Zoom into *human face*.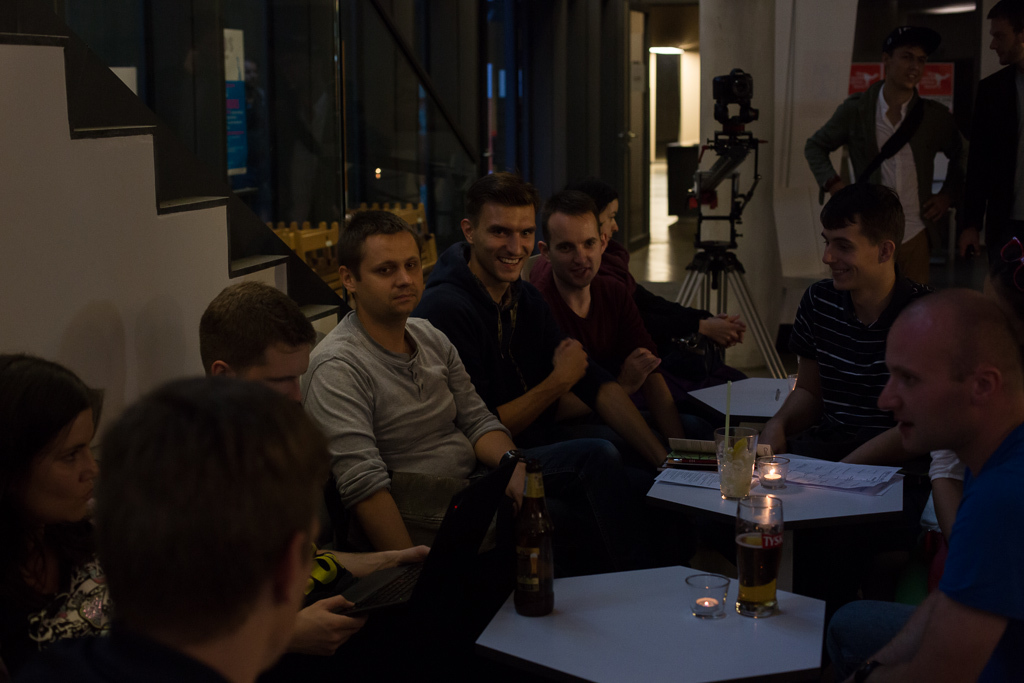
Zoom target: [left=817, top=212, right=879, bottom=294].
